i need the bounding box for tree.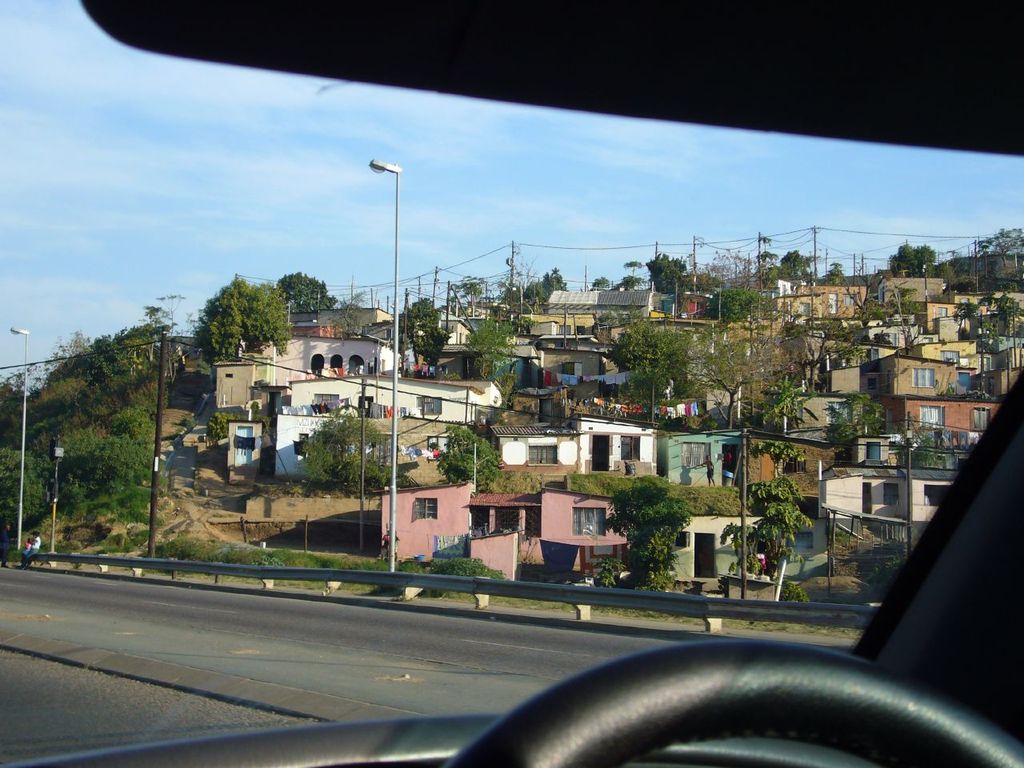
Here it is: detection(616, 274, 648, 290).
